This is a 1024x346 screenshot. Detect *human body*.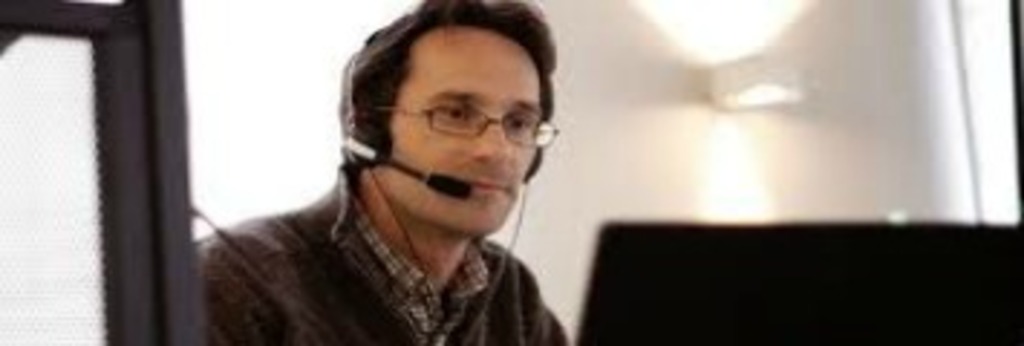
x1=199, y1=0, x2=594, y2=343.
